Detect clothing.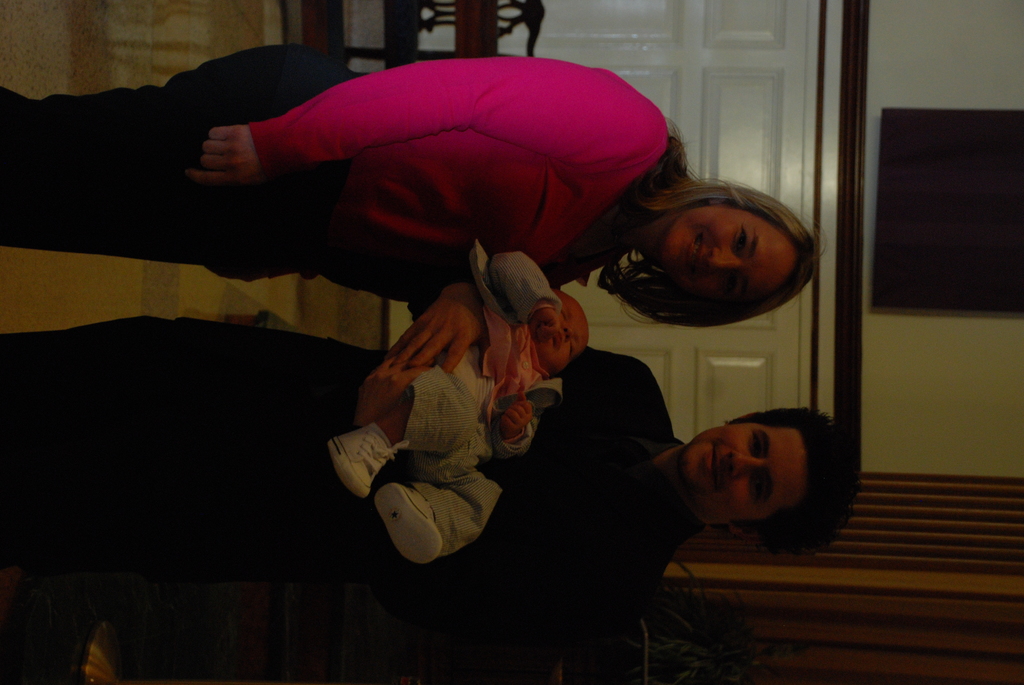
Detected at [0, 345, 697, 673].
